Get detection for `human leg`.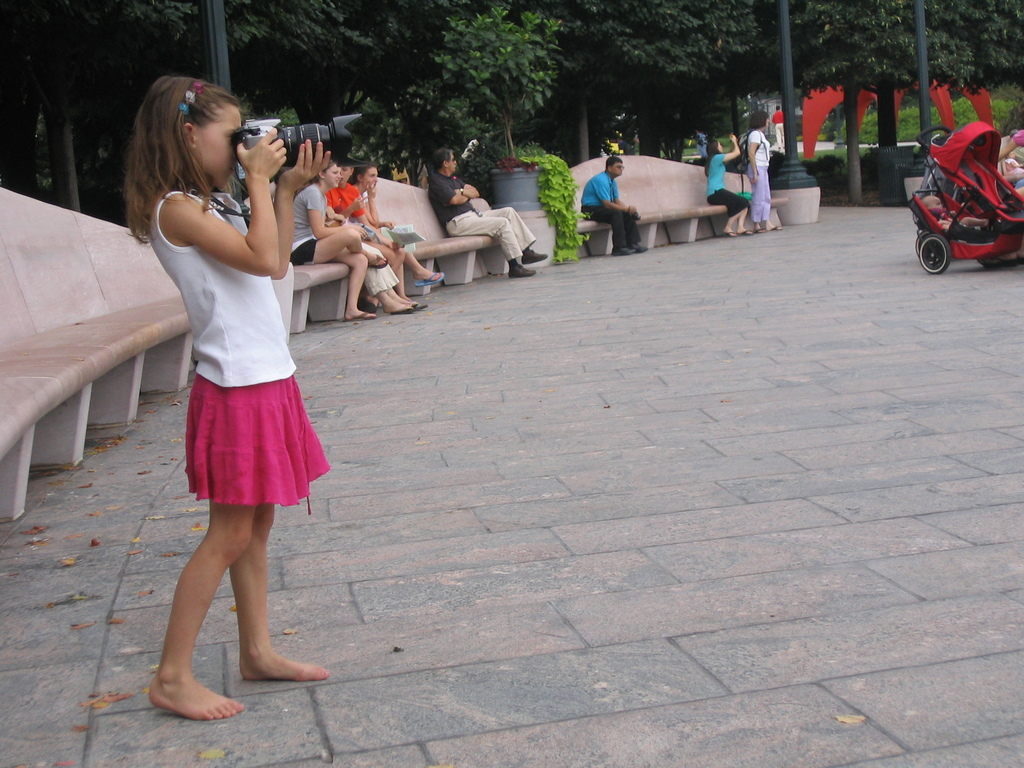
Detection: {"left": 746, "top": 167, "right": 764, "bottom": 230}.
